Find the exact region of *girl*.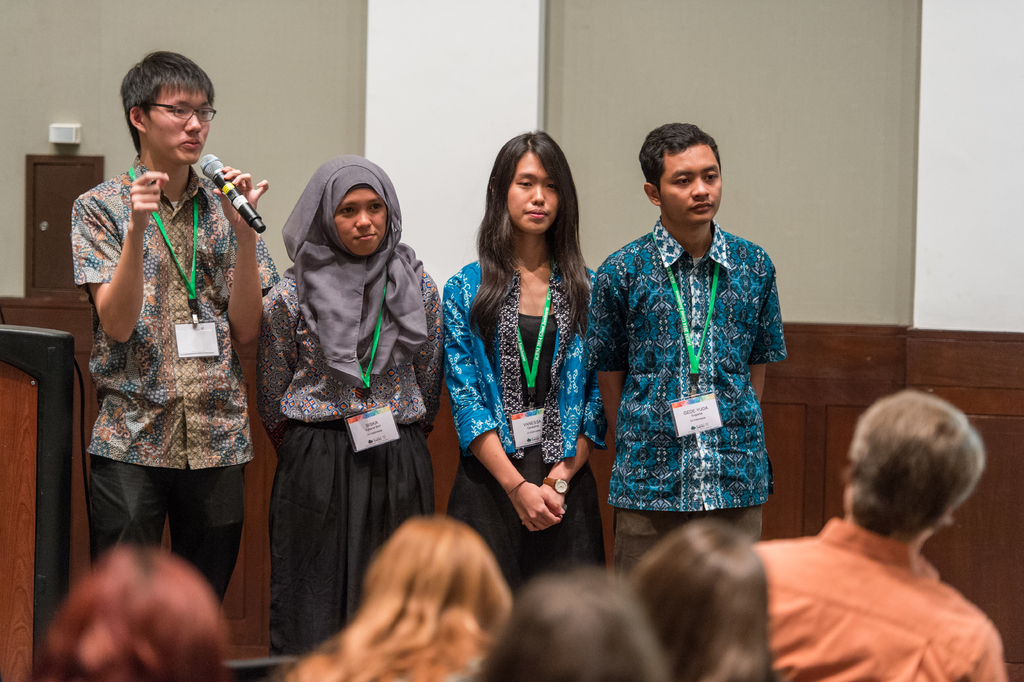
Exact region: bbox=[442, 129, 609, 597].
